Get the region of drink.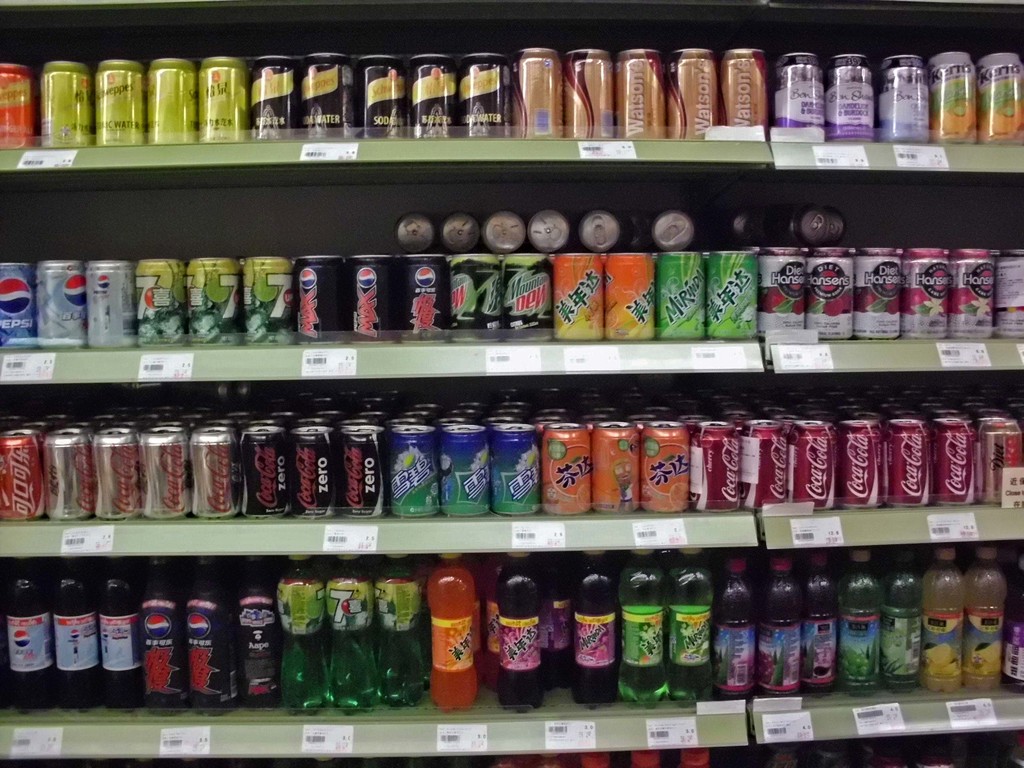
crop(972, 552, 1007, 682).
